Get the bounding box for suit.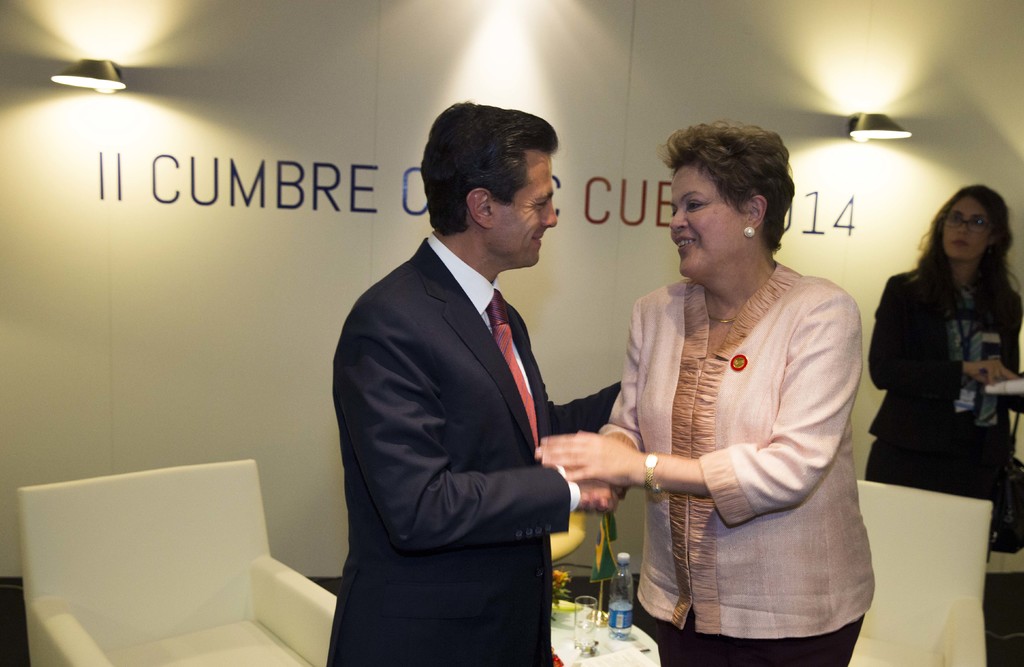
873:251:1023:447.
